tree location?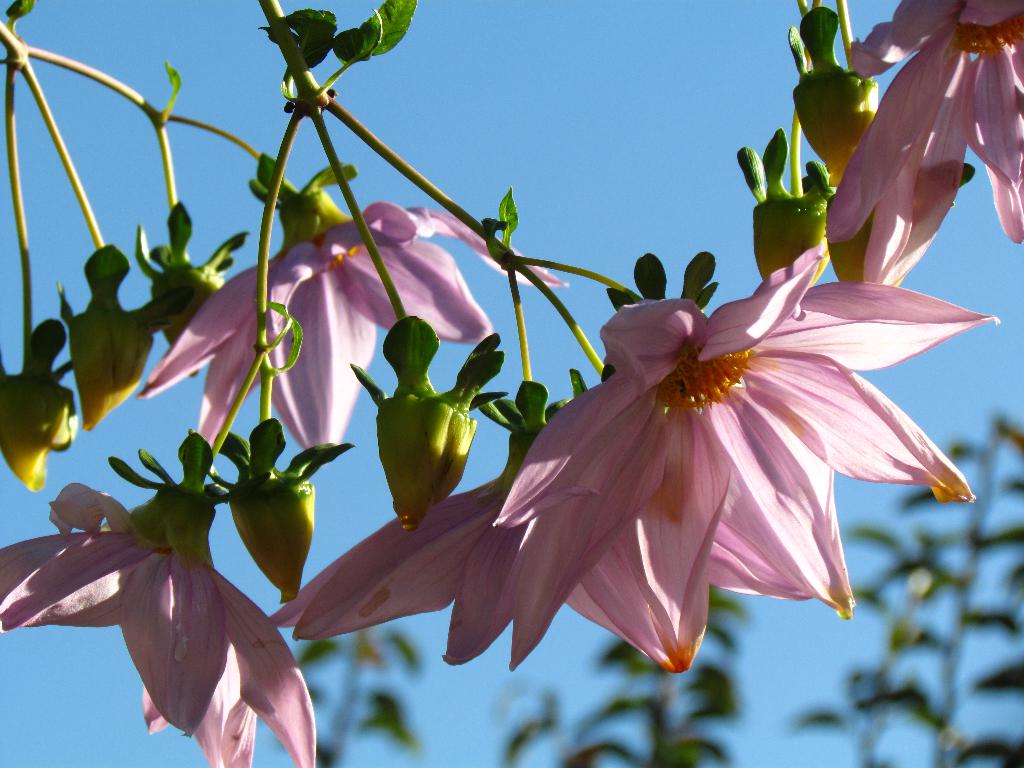
(287, 614, 432, 767)
